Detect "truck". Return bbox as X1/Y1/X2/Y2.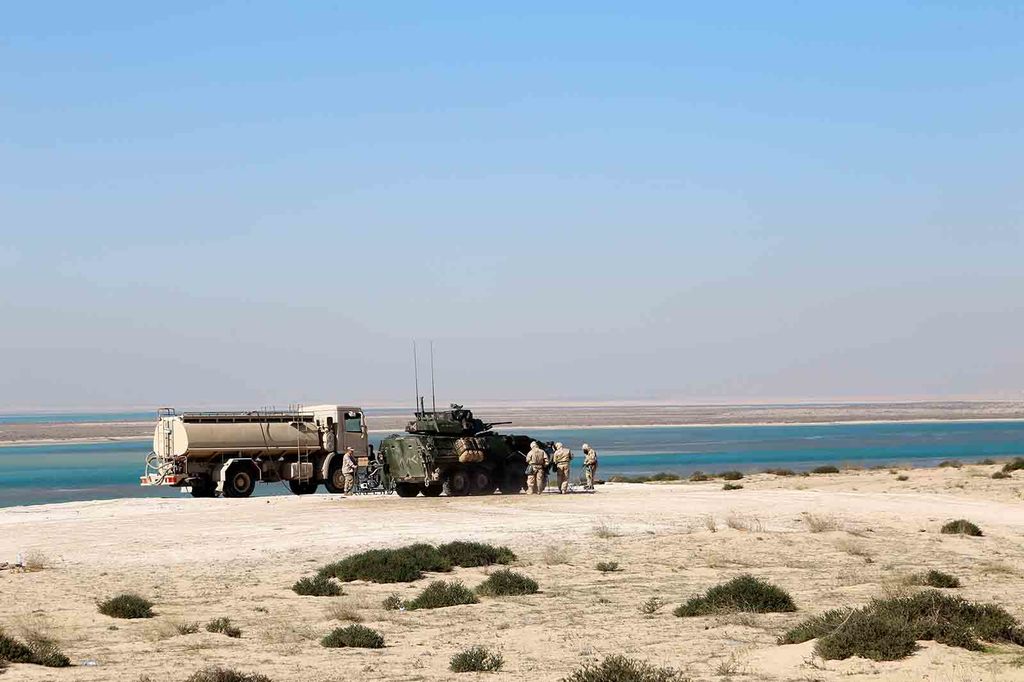
139/387/402/505.
